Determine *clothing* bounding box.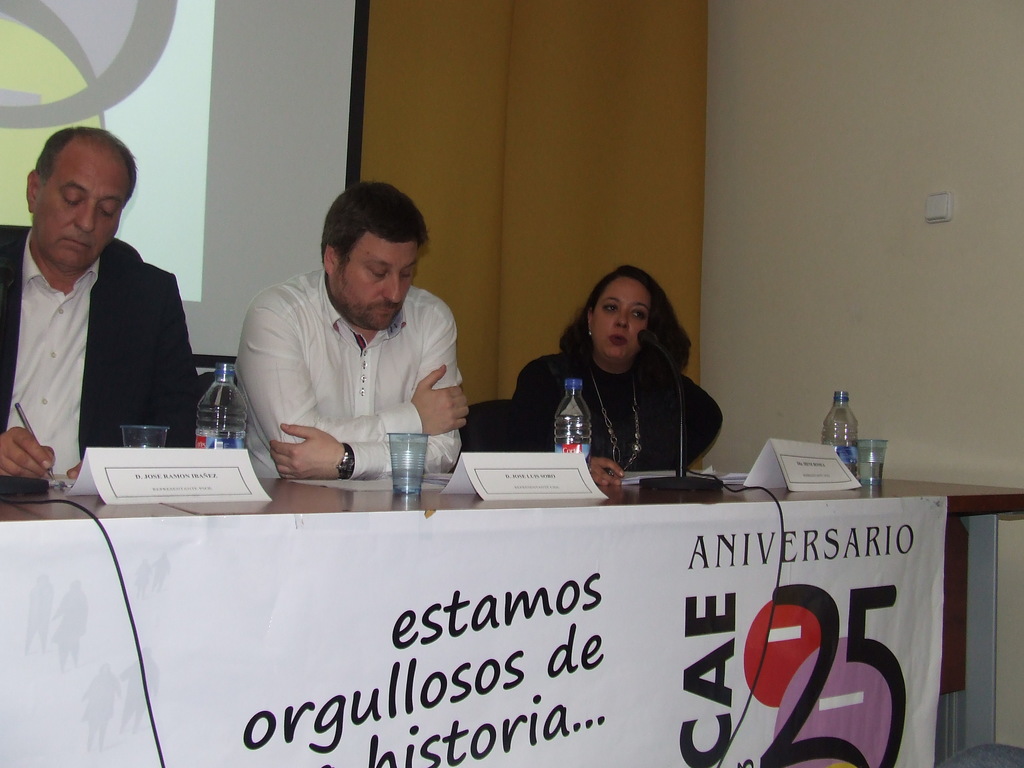
Determined: (506,351,728,476).
